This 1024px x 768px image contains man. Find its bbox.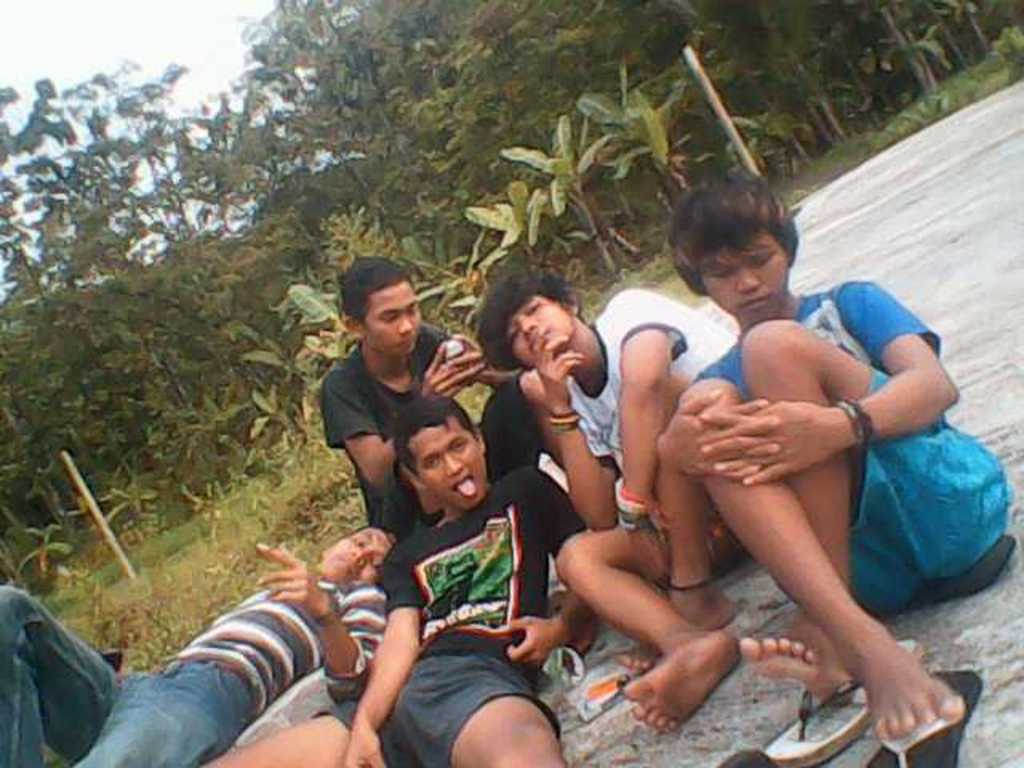
left=0, top=522, right=395, bottom=766.
